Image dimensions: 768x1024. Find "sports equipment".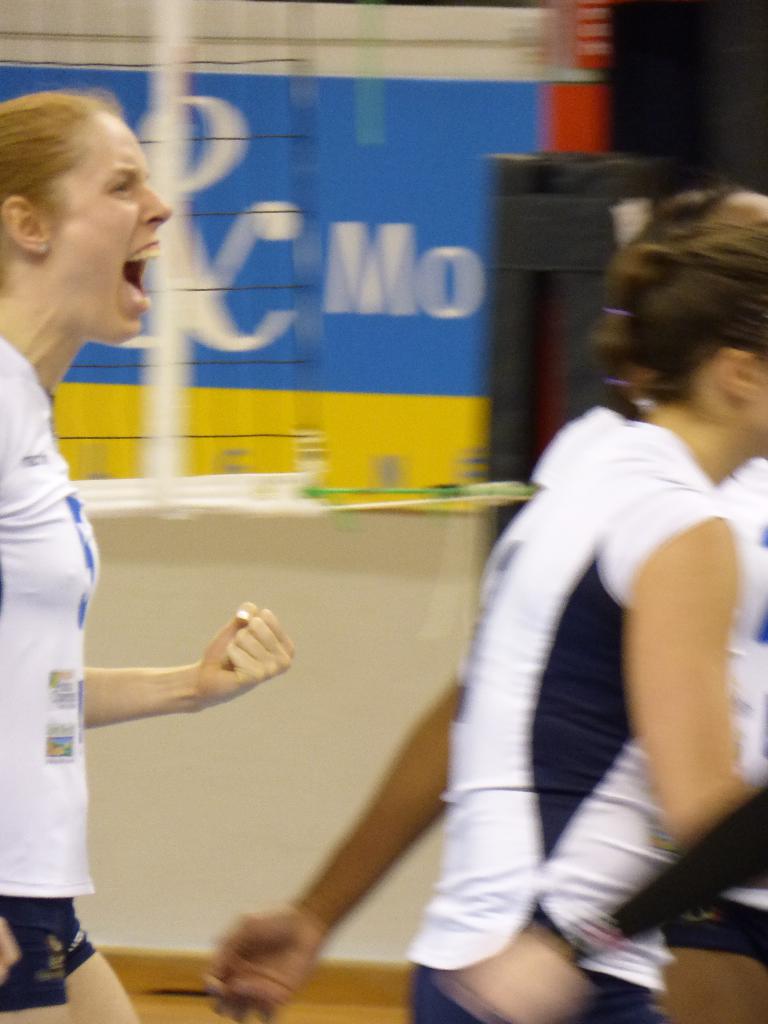
left=0, top=335, right=104, bottom=904.
